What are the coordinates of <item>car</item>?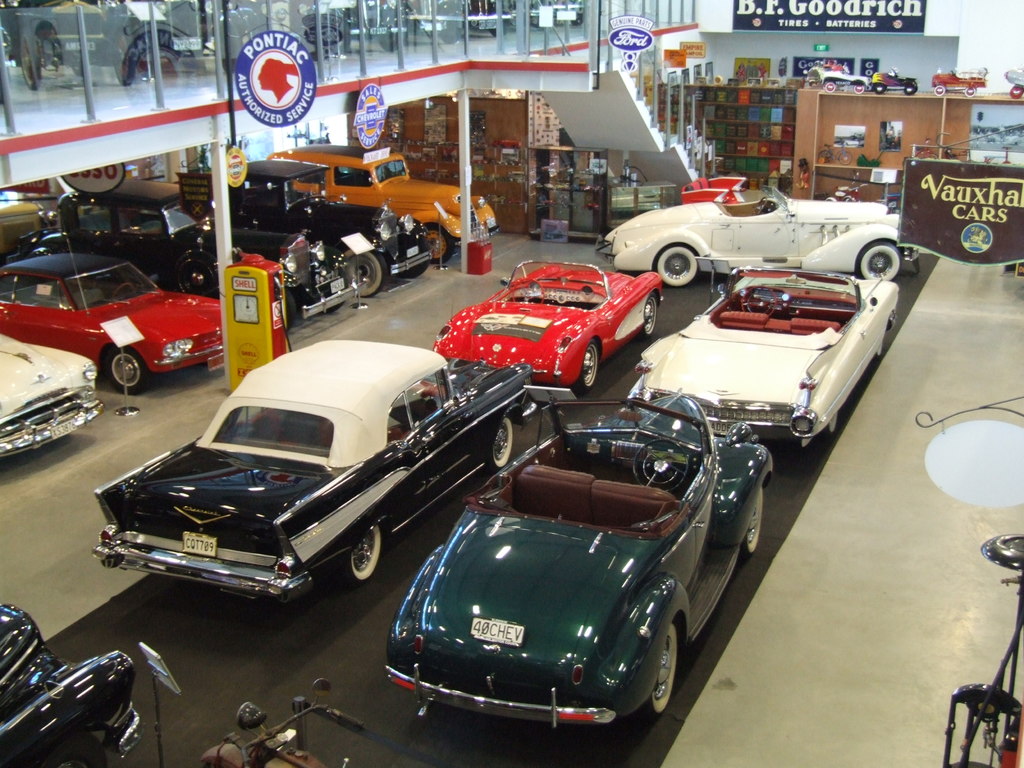
(0, 330, 104, 461).
